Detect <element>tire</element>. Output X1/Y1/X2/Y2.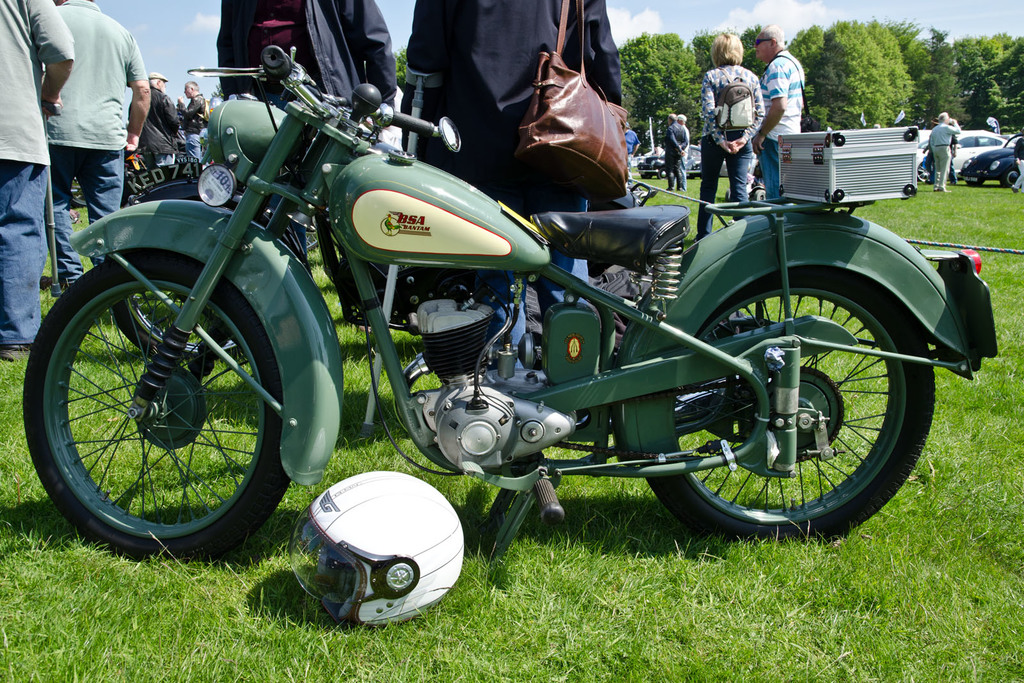
639/172/655/181.
